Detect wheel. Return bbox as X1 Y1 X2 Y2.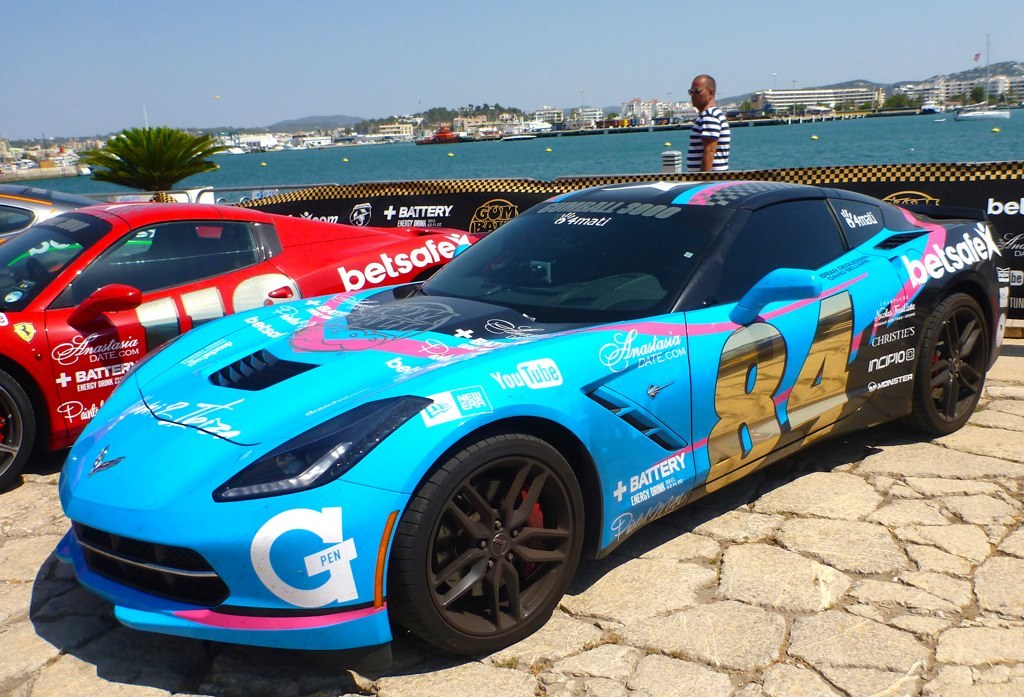
28 255 47 285.
